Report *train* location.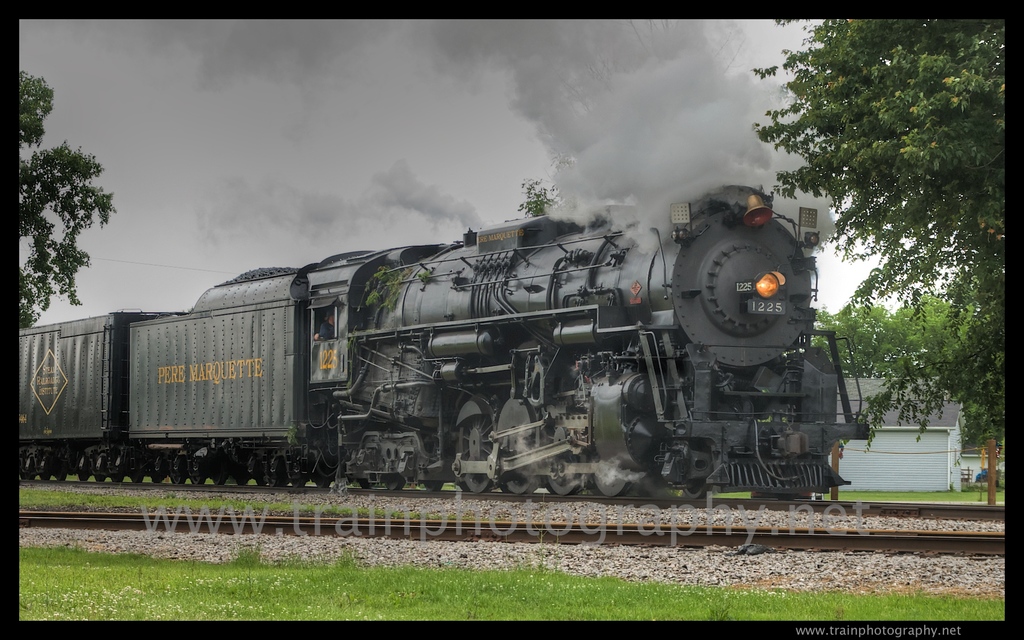
Report: rect(18, 183, 870, 493).
